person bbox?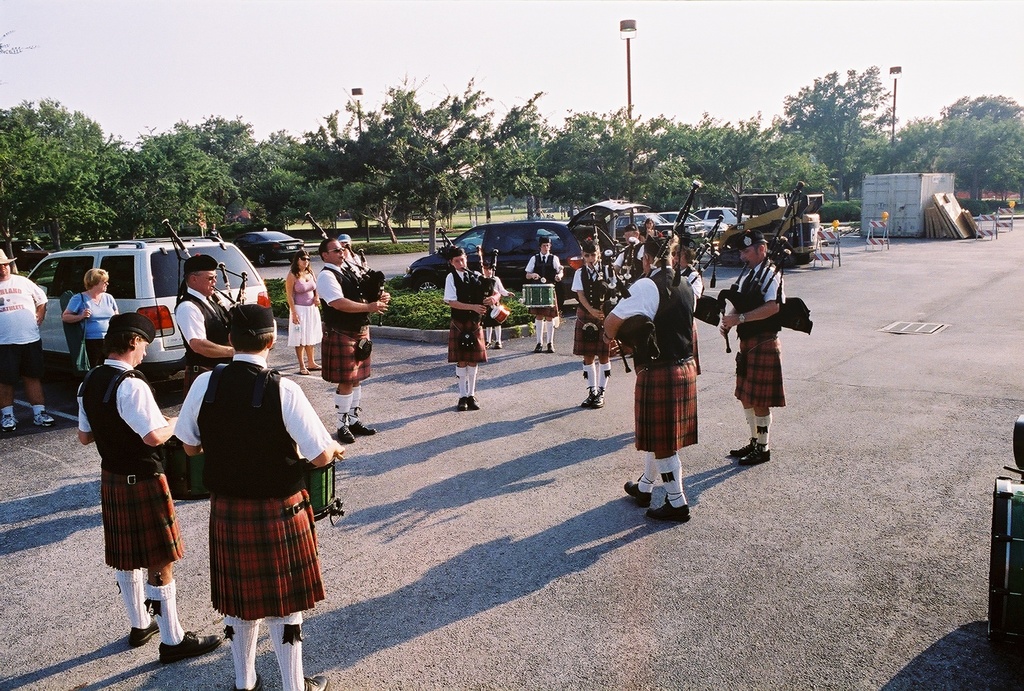
rect(732, 237, 807, 479)
